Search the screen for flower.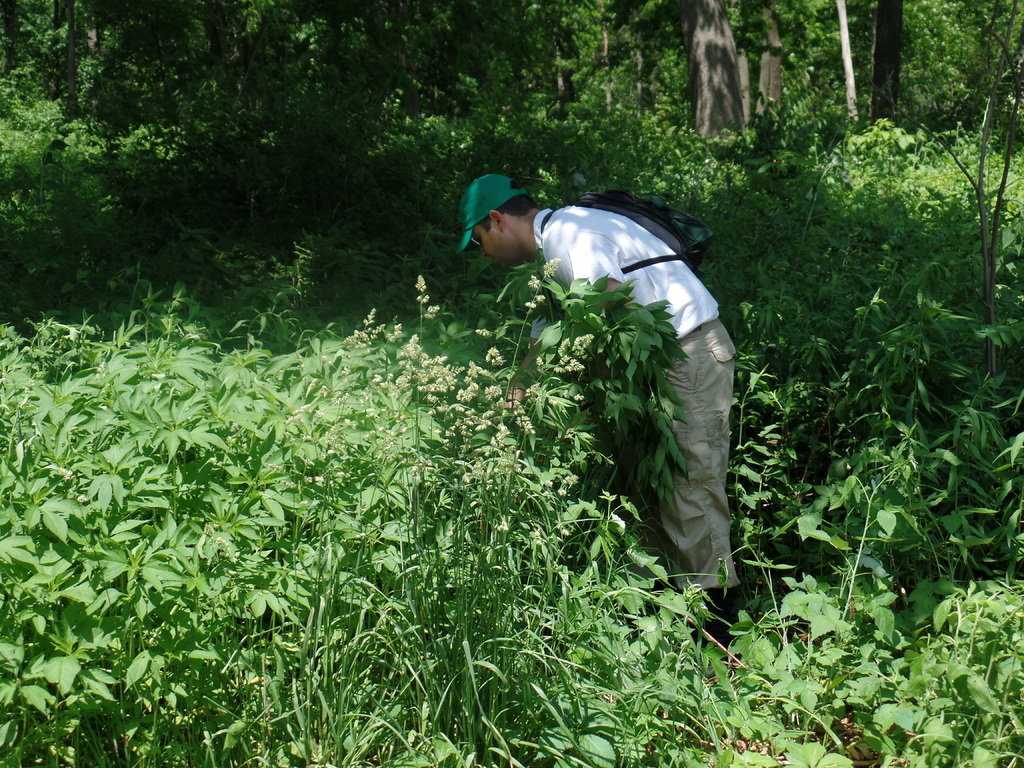
Found at detection(554, 472, 575, 500).
